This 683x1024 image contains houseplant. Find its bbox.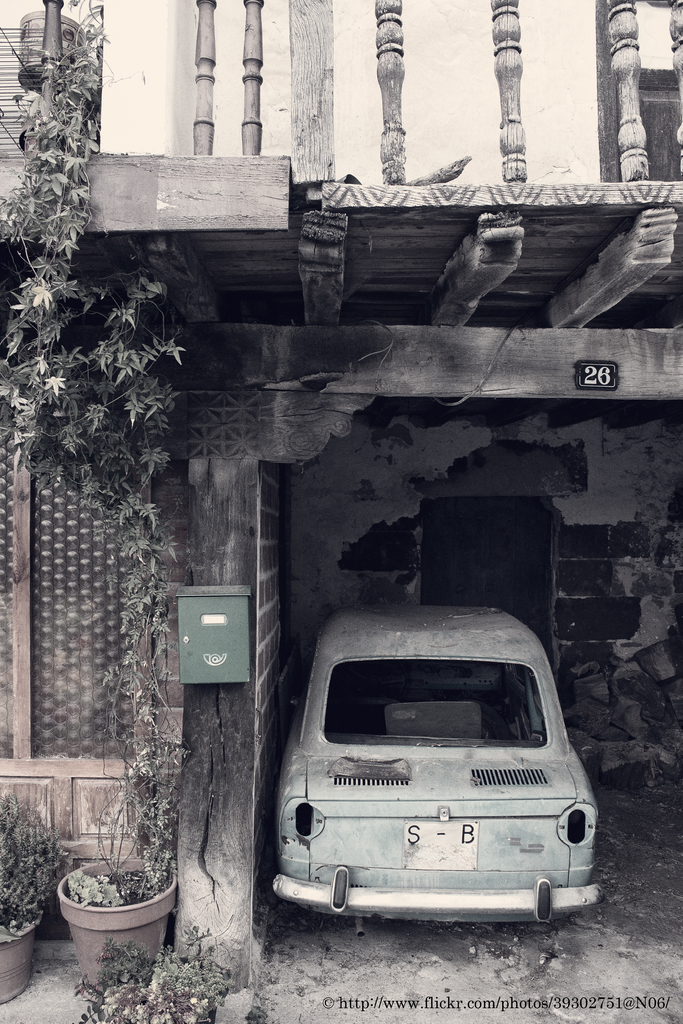
52:751:185:973.
